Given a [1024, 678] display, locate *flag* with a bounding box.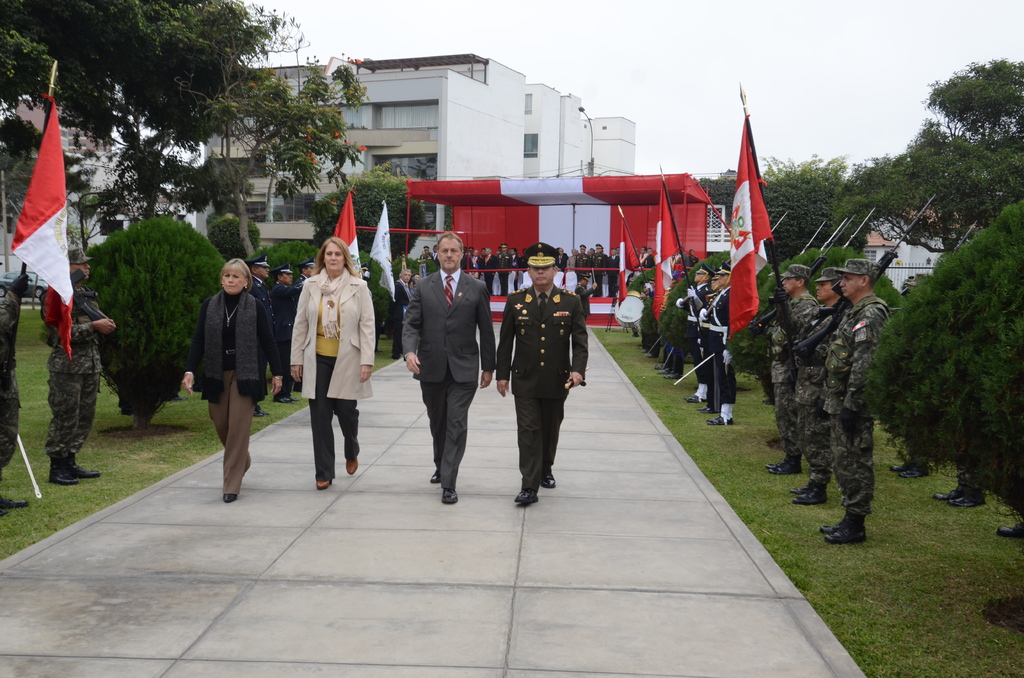
Located: select_region(612, 198, 638, 306).
